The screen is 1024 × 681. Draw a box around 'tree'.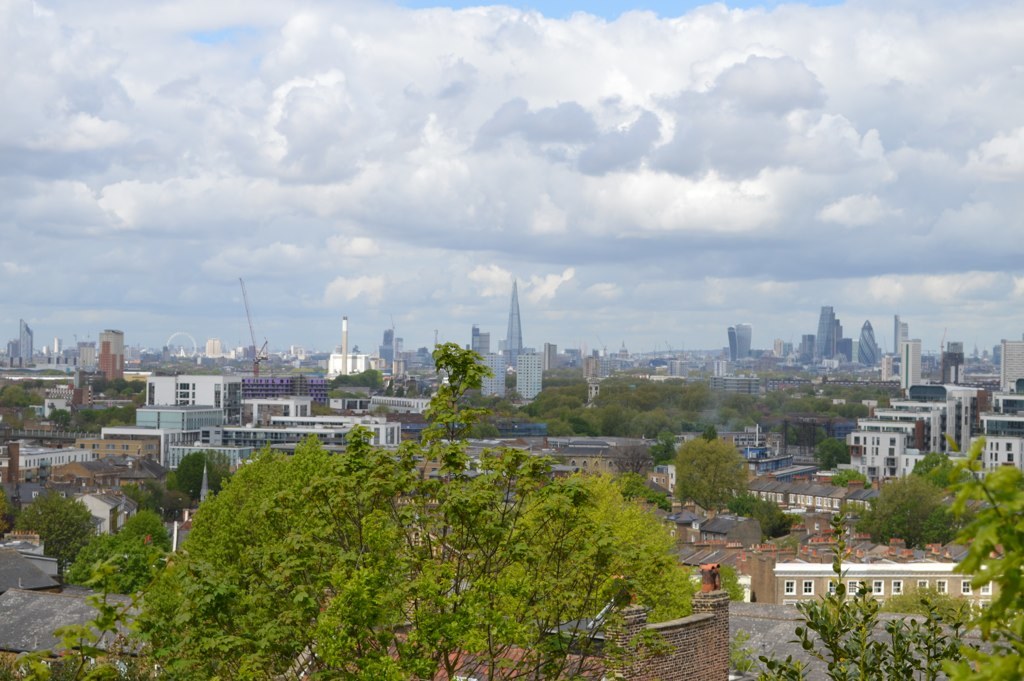
locate(704, 359, 899, 447).
